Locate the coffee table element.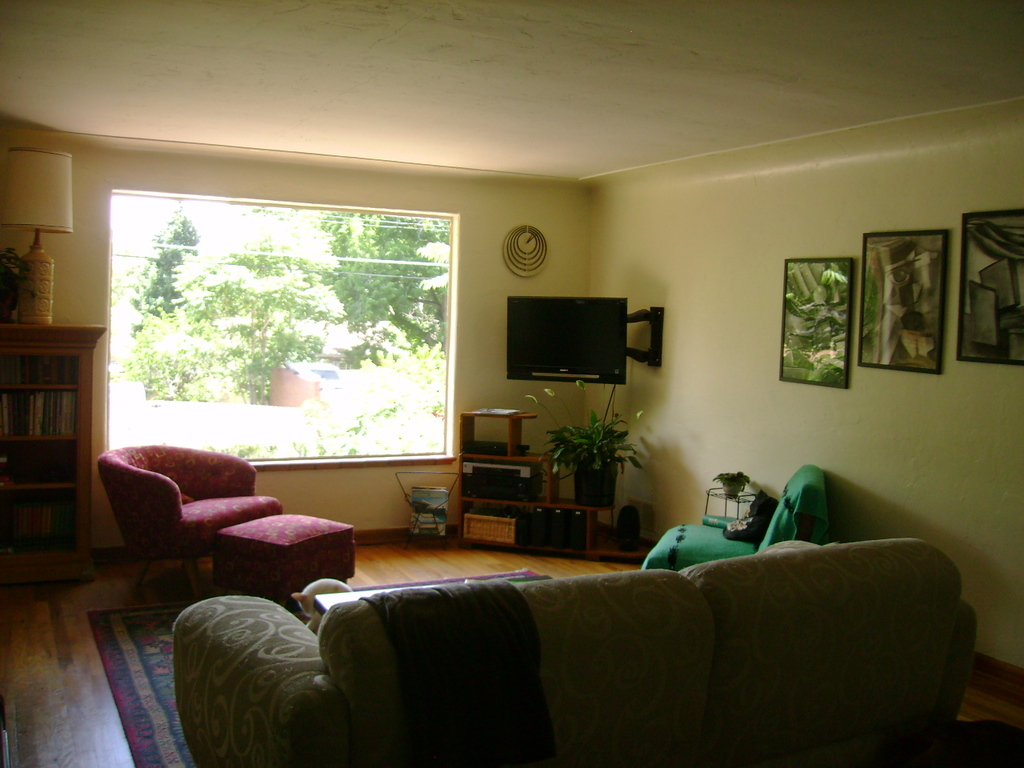
Element bbox: l=312, t=564, r=550, b=613.
